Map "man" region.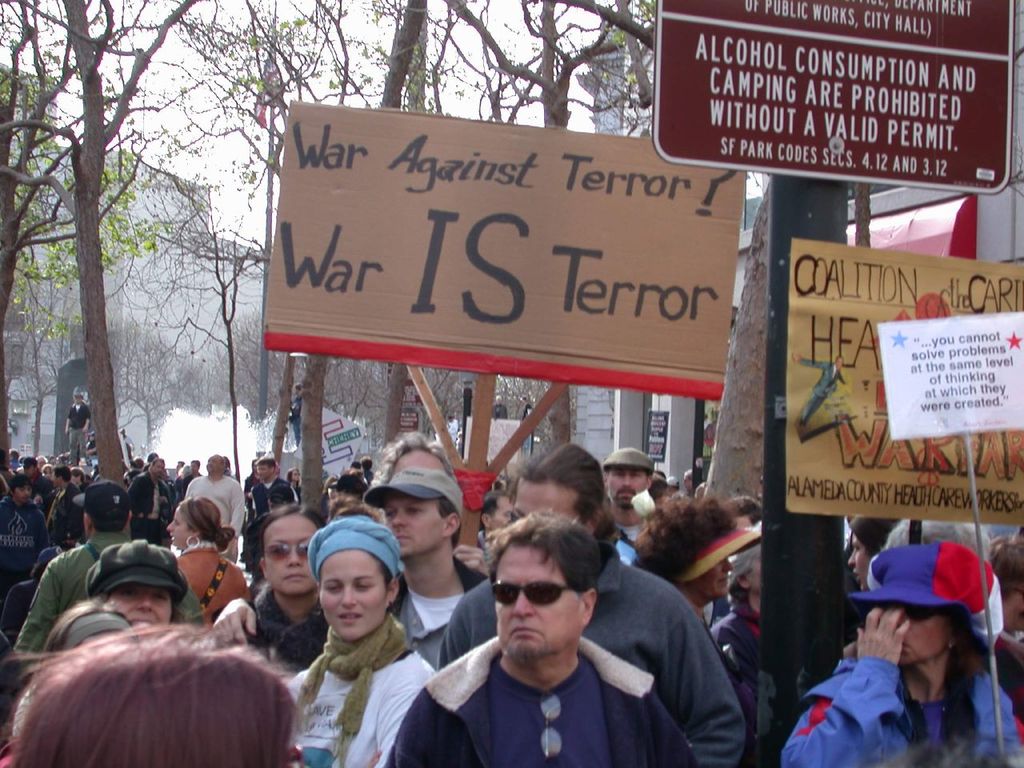
Mapped to bbox=[247, 454, 301, 524].
